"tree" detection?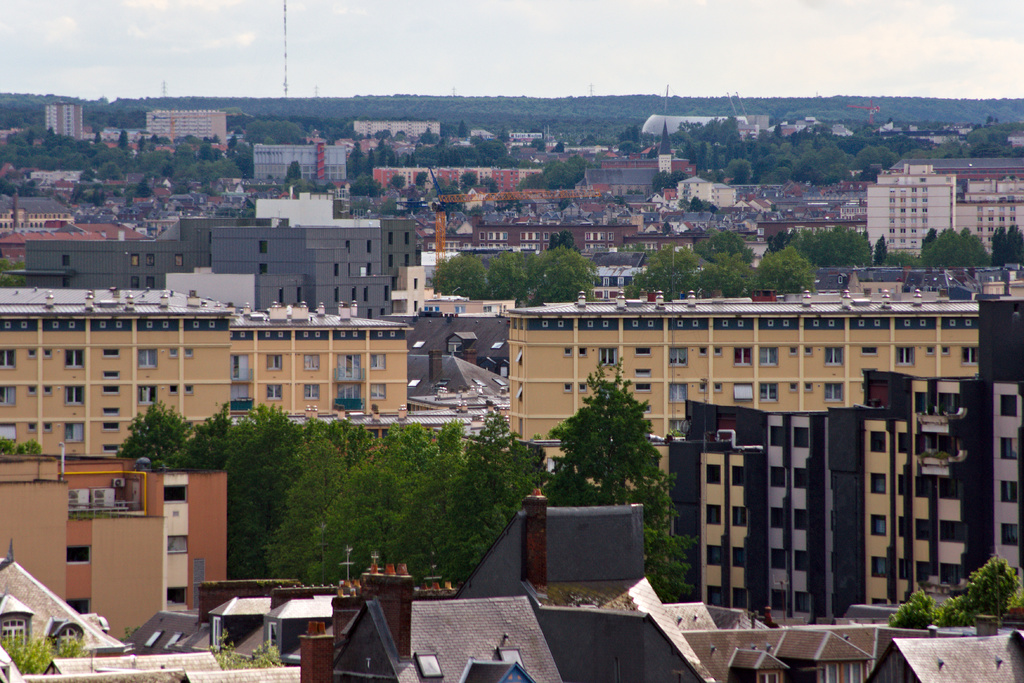
(559,374,675,514)
